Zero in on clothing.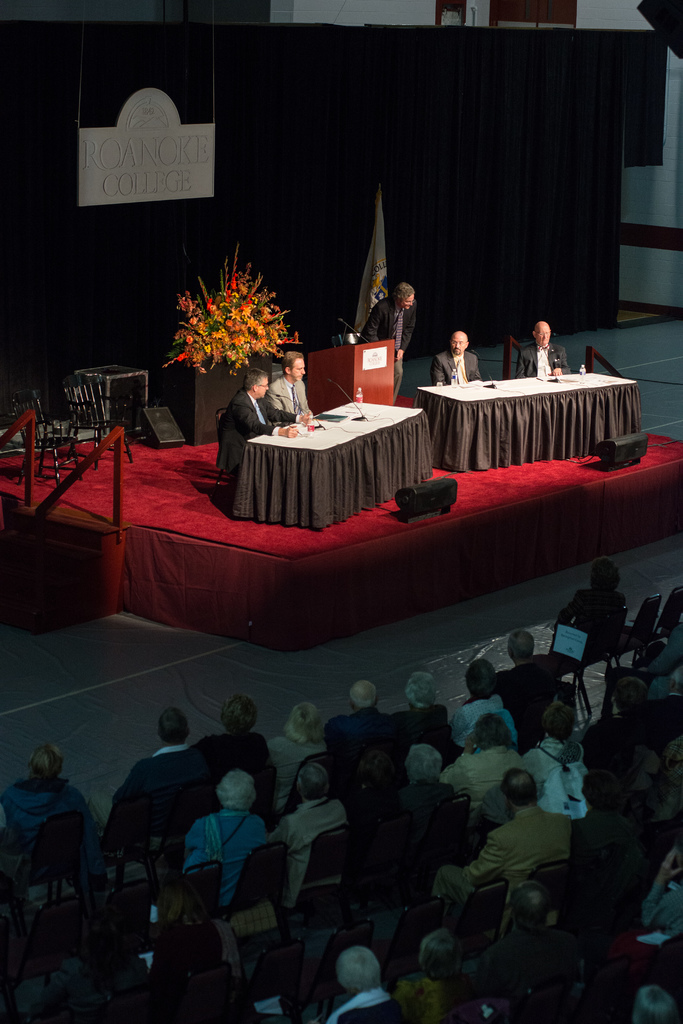
Zeroed in: x1=515, y1=337, x2=575, y2=378.
